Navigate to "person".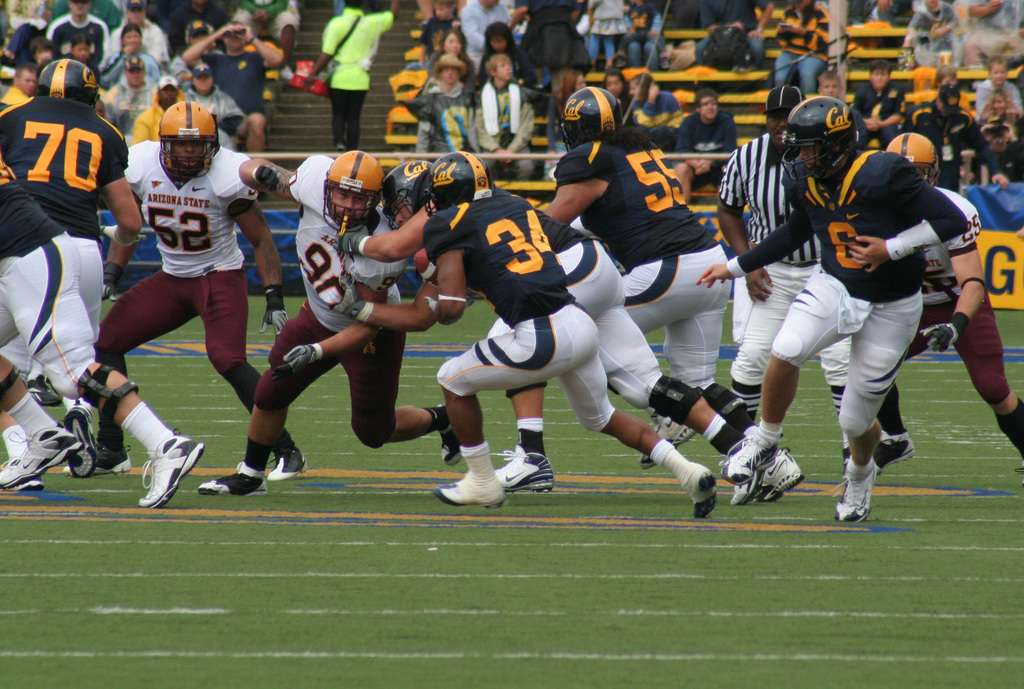
Navigation target: bbox=(419, 148, 723, 522).
